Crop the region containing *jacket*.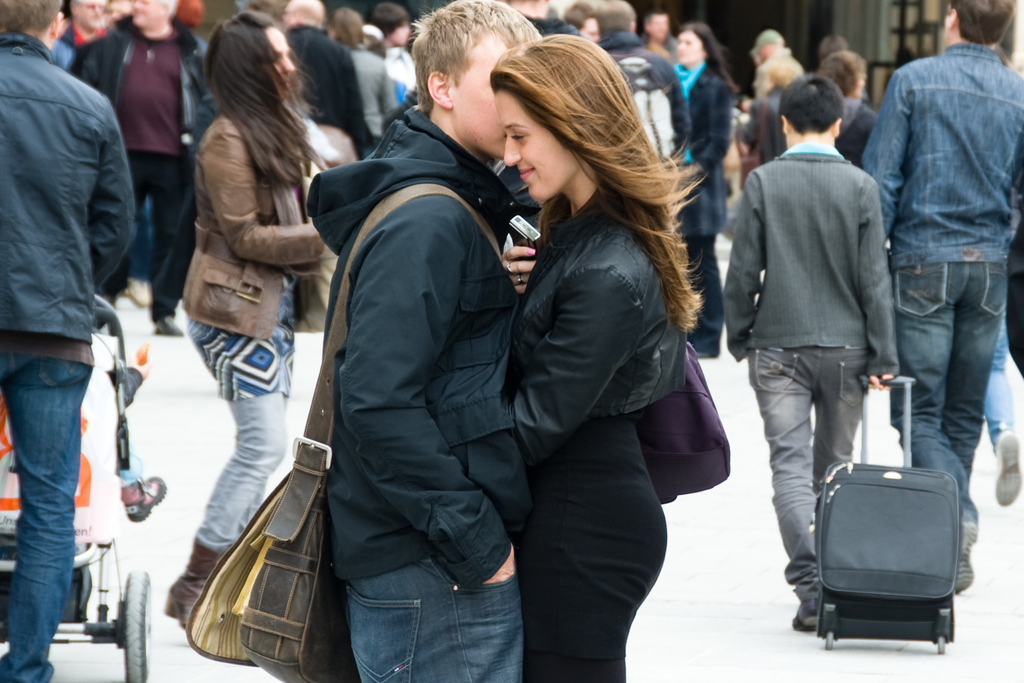
Crop region: [687,63,733,178].
